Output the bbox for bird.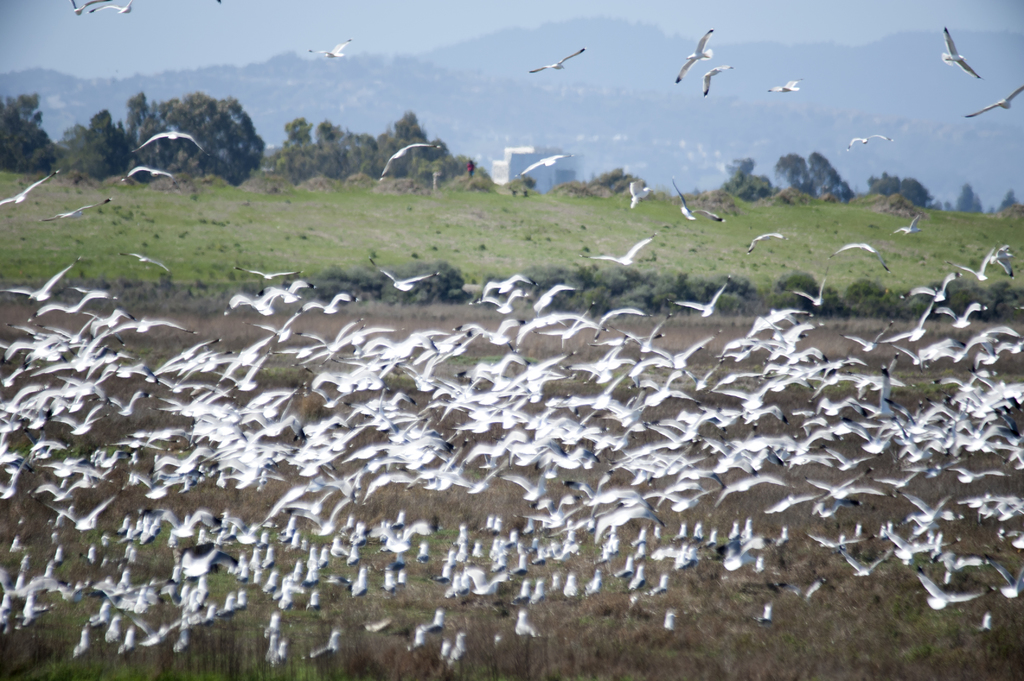
left=670, top=180, right=723, bottom=223.
